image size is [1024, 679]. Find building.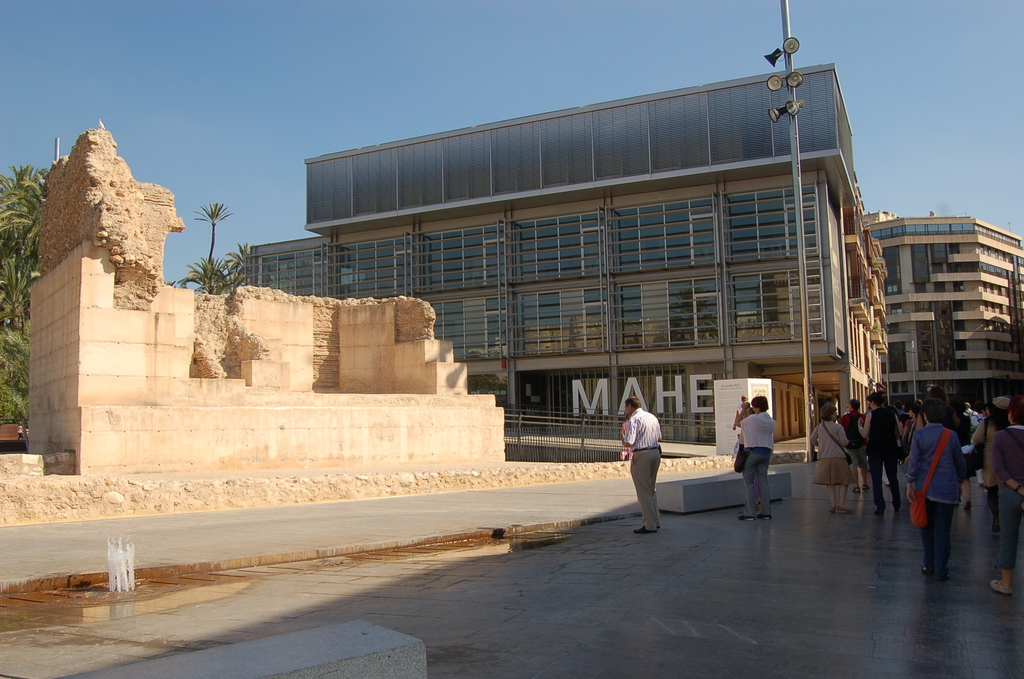
<region>241, 63, 891, 460</region>.
